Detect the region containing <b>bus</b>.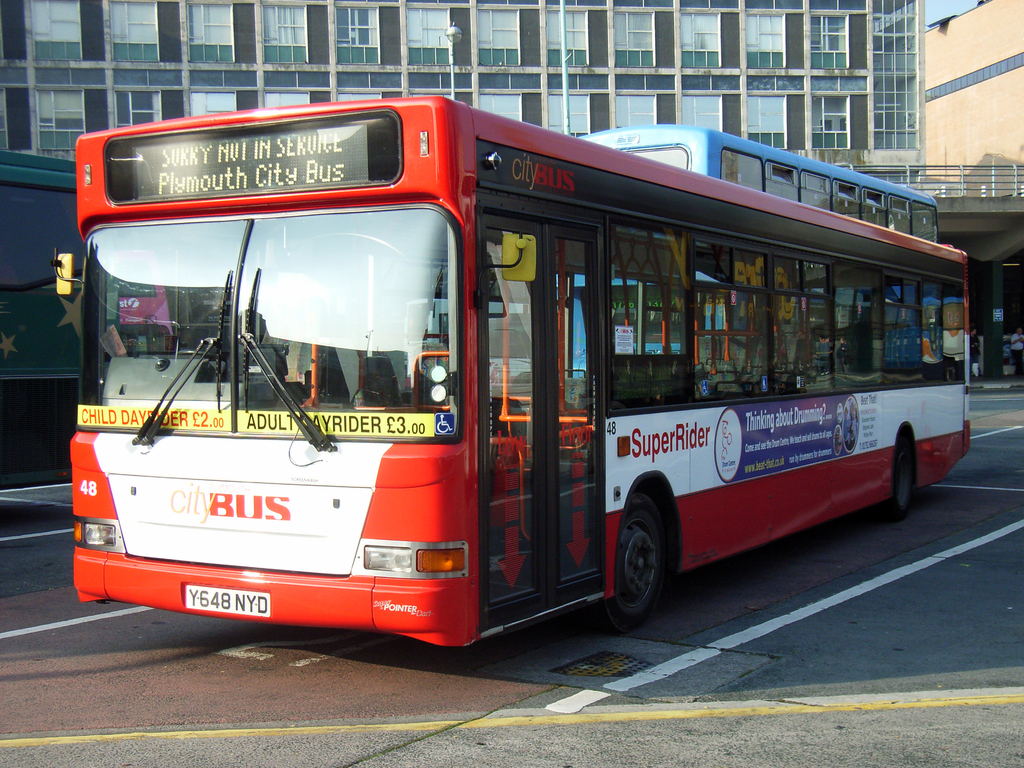
<bbox>550, 122, 940, 364</bbox>.
